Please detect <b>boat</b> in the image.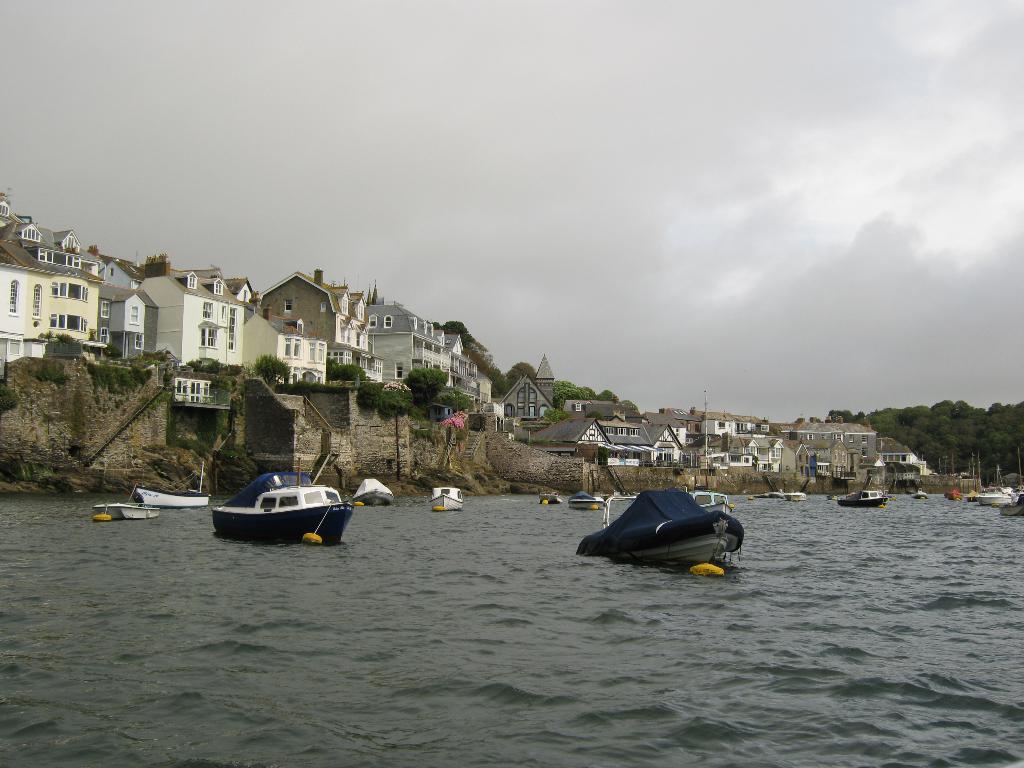
rect(206, 463, 365, 545).
